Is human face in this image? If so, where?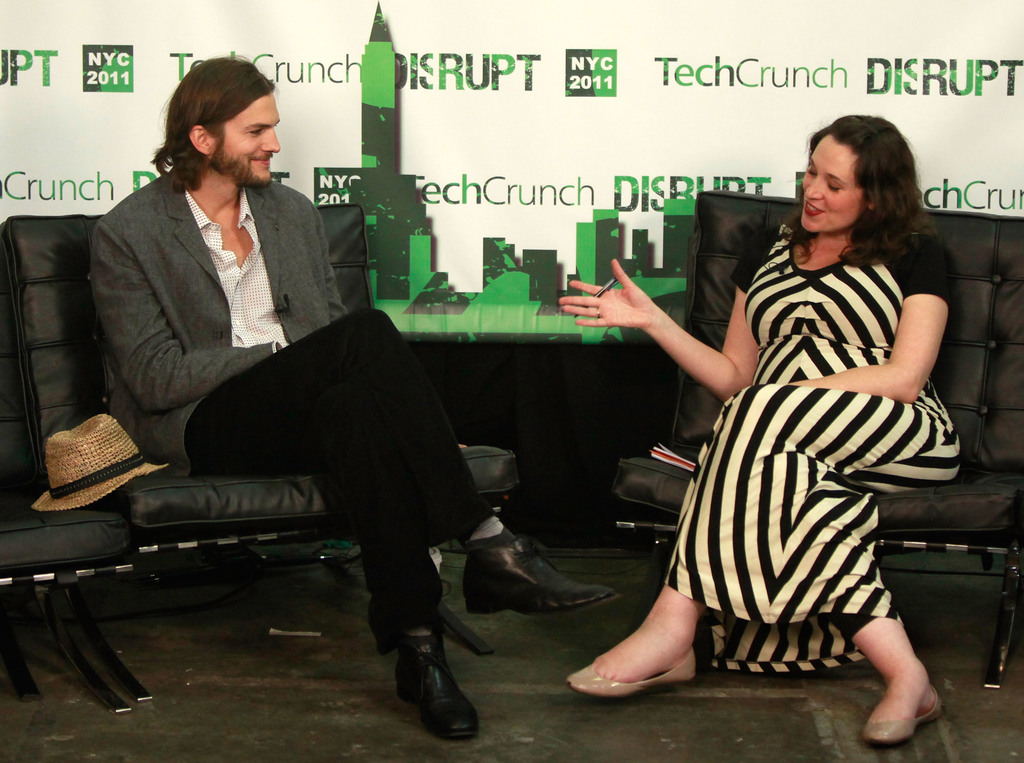
Yes, at [x1=198, y1=86, x2=276, y2=187].
